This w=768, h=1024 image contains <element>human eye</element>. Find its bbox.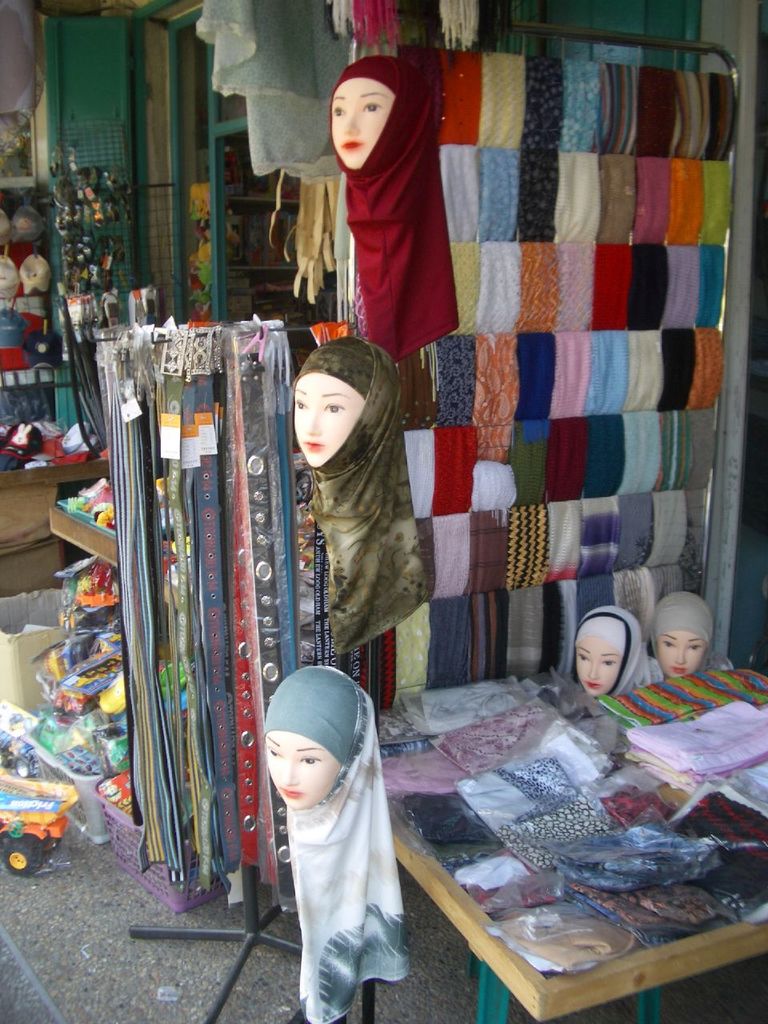
detection(601, 656, 620, 667).
